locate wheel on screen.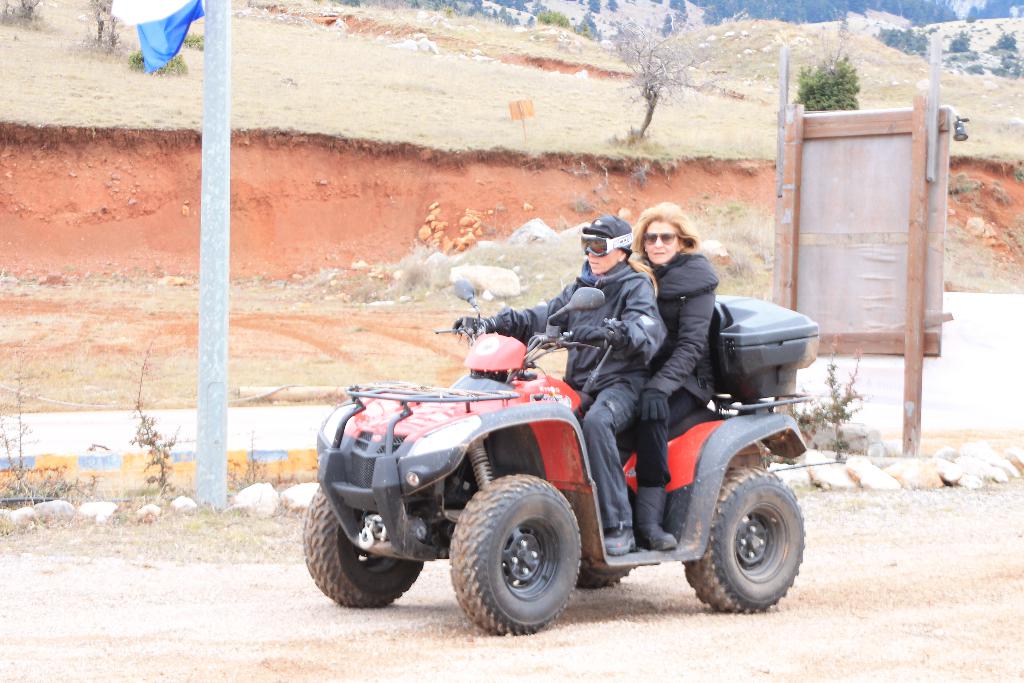
On screen at bbox(304, 486, 424, 611).
